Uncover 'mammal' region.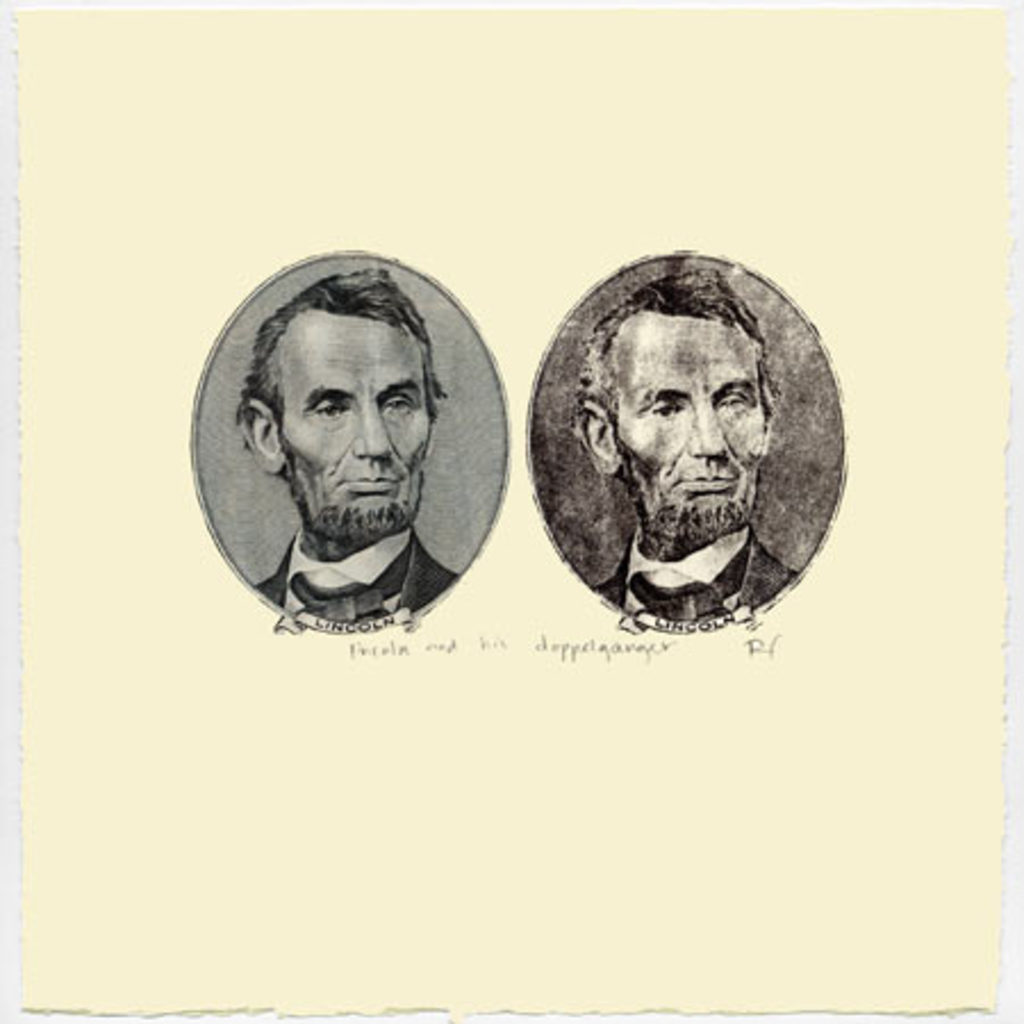
Uncovered: box=[519, 246, 862, 637].
